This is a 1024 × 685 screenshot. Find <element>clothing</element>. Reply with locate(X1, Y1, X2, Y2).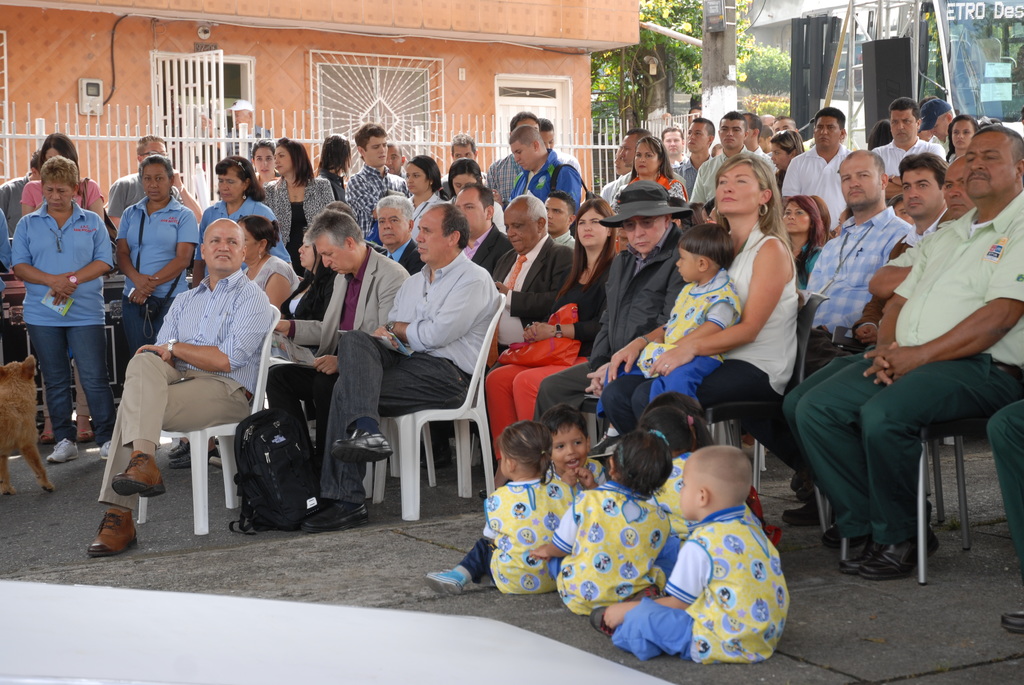
locate(488, 233, 578, 331).
